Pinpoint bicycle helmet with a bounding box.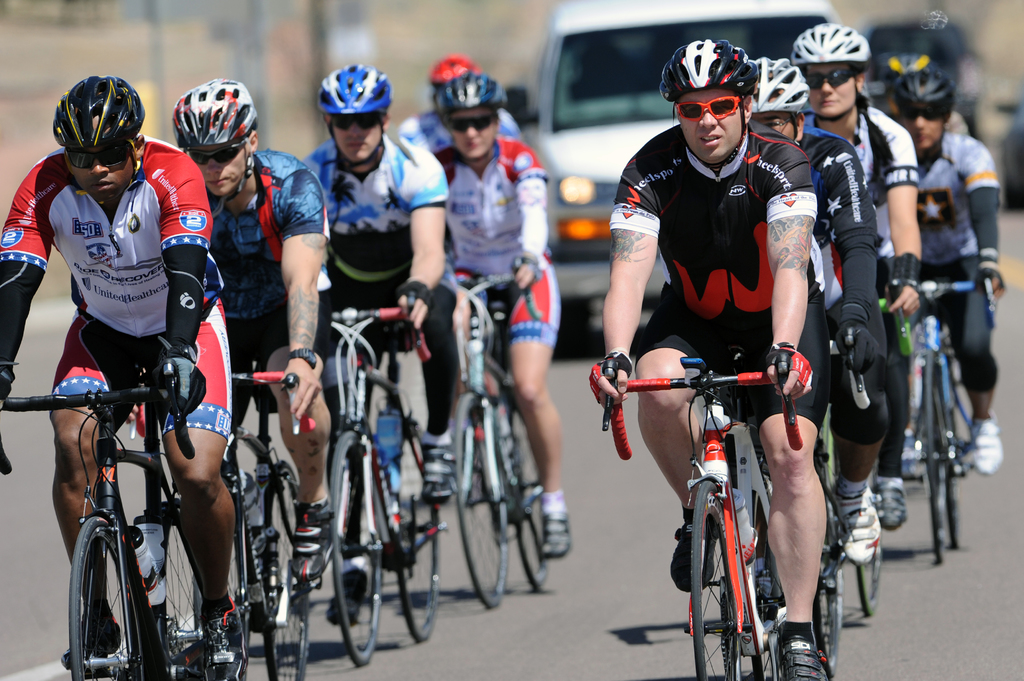
751 53 810 123.
